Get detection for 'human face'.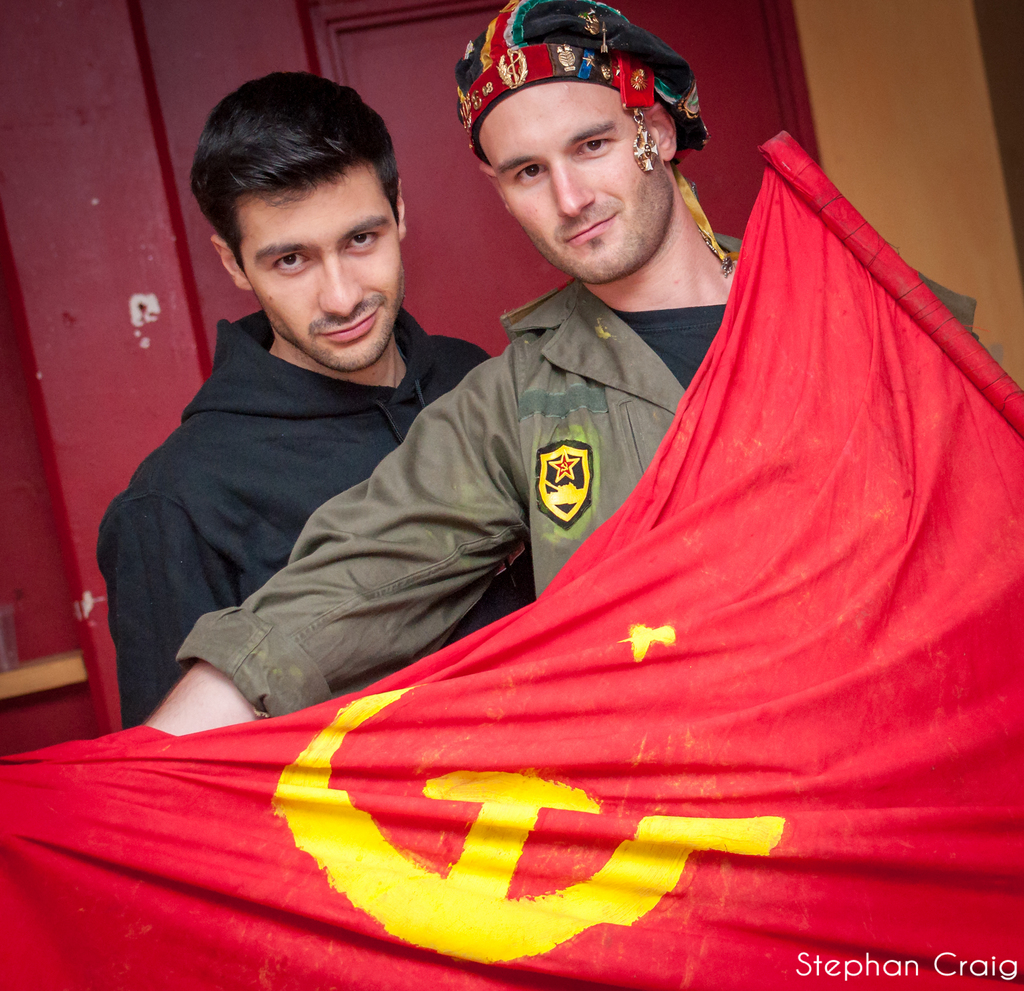
Detection: [x1=476, y1=83, x2=675, y2=285].
